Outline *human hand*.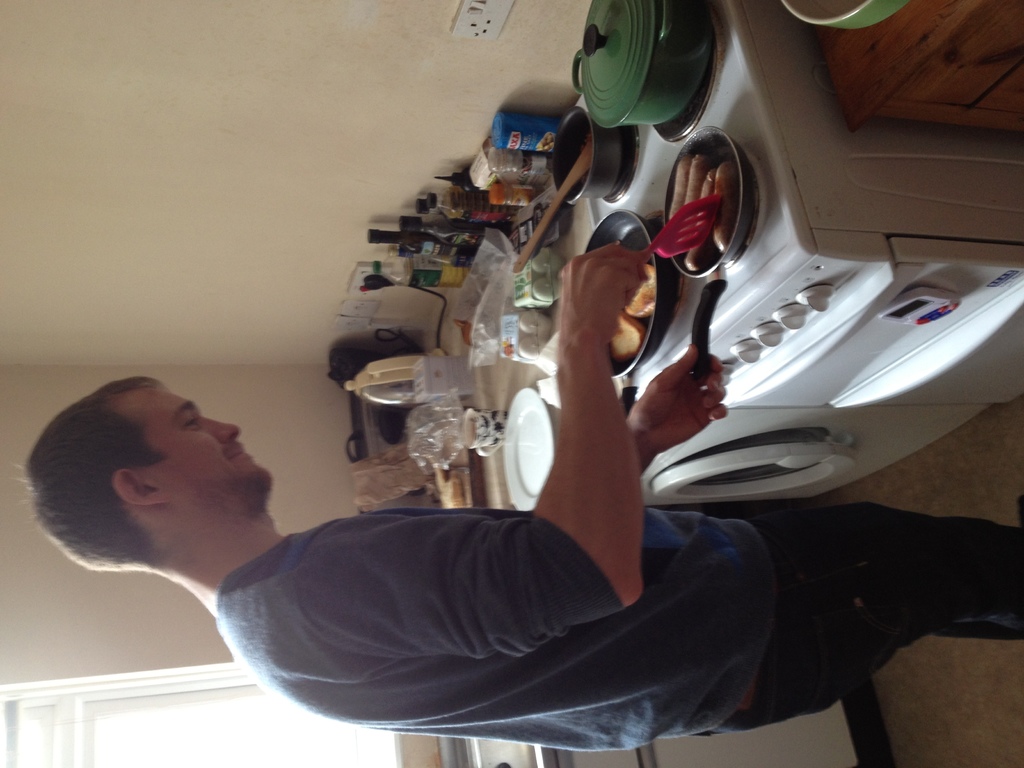
Outline: bbox=(627, 344, 728, 454).
